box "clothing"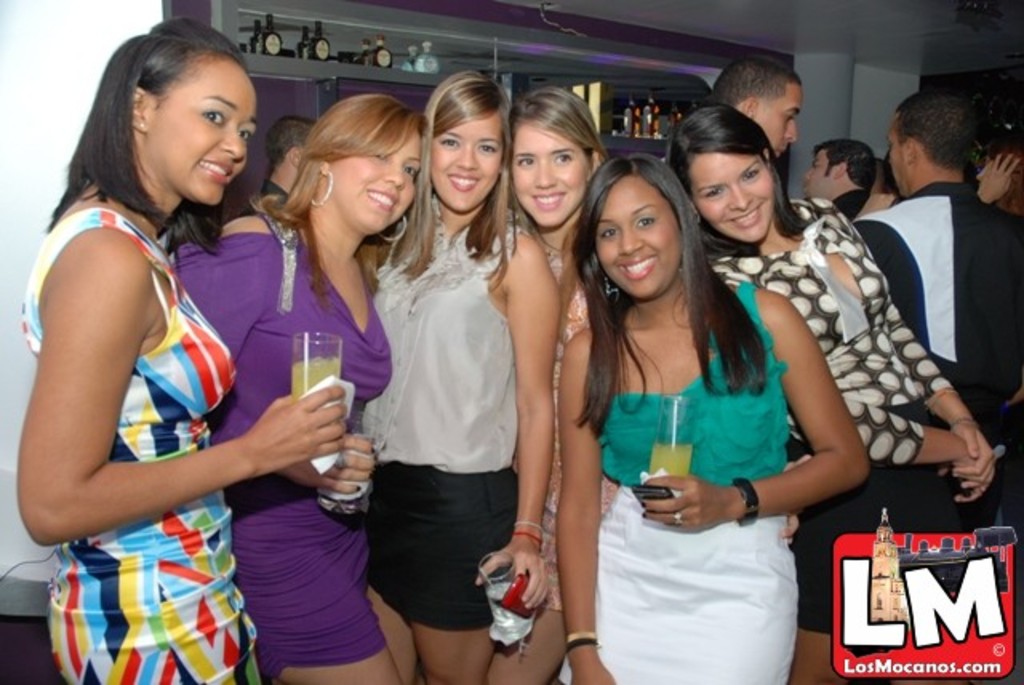
Rect(355, 152, 534, 634)
